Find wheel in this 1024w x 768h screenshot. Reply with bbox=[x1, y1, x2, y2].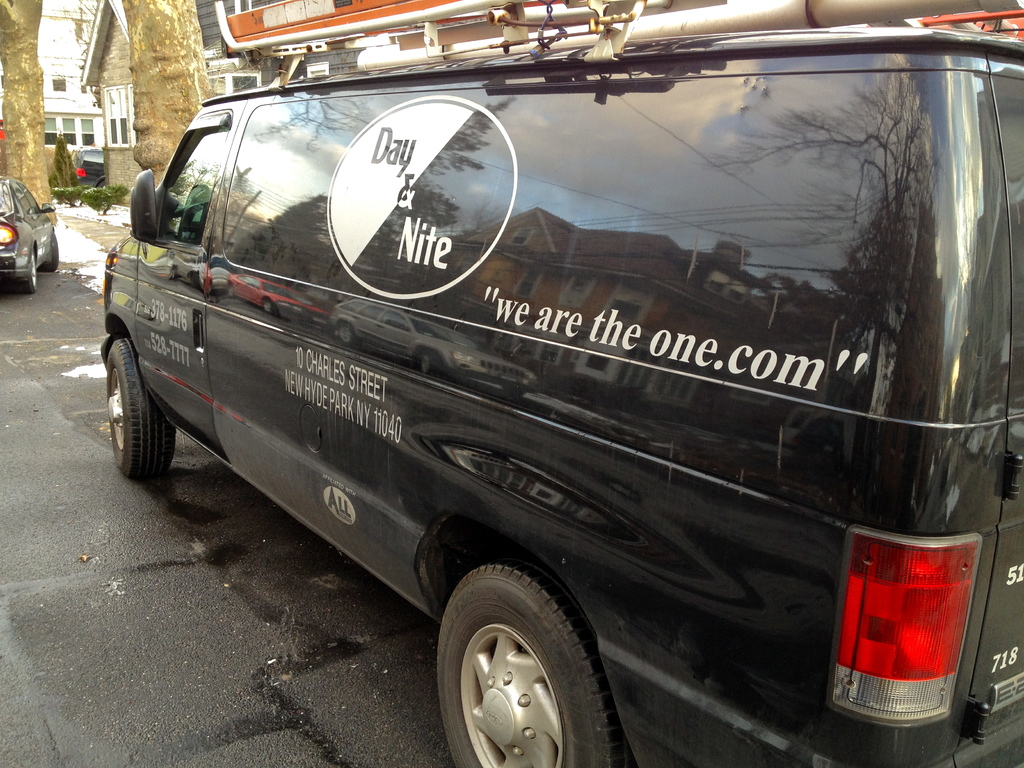
bbox=[108, 333, 177, 476].
